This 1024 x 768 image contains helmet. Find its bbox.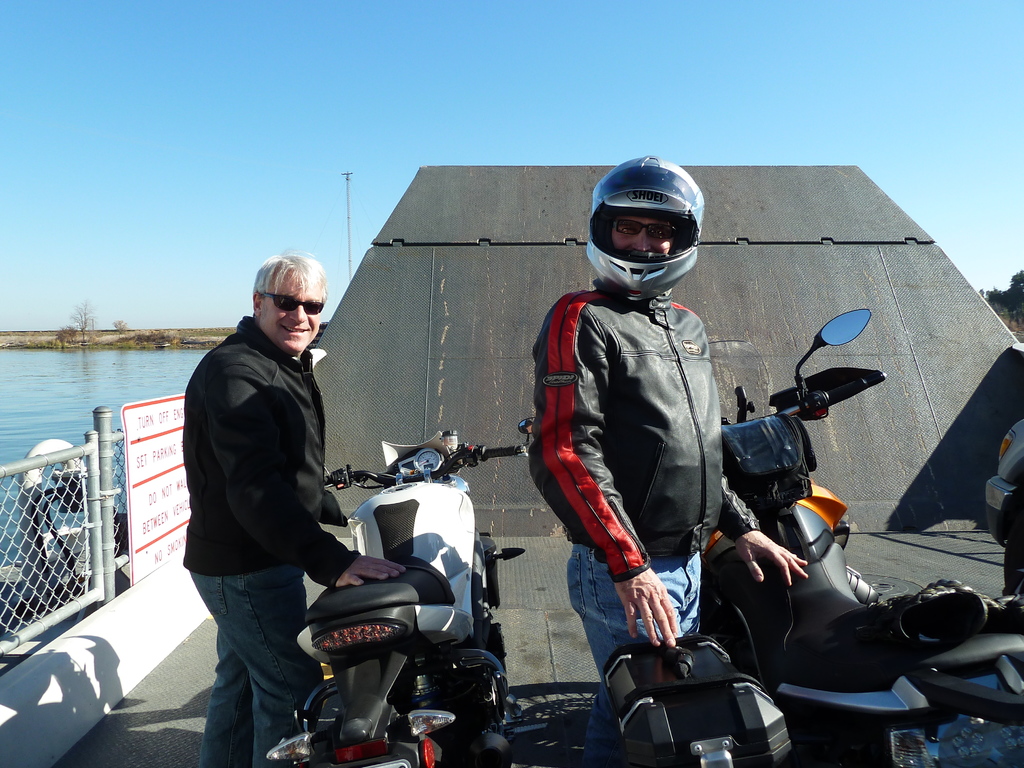
[x1=582, y1=164, x2=705, y2=308].
